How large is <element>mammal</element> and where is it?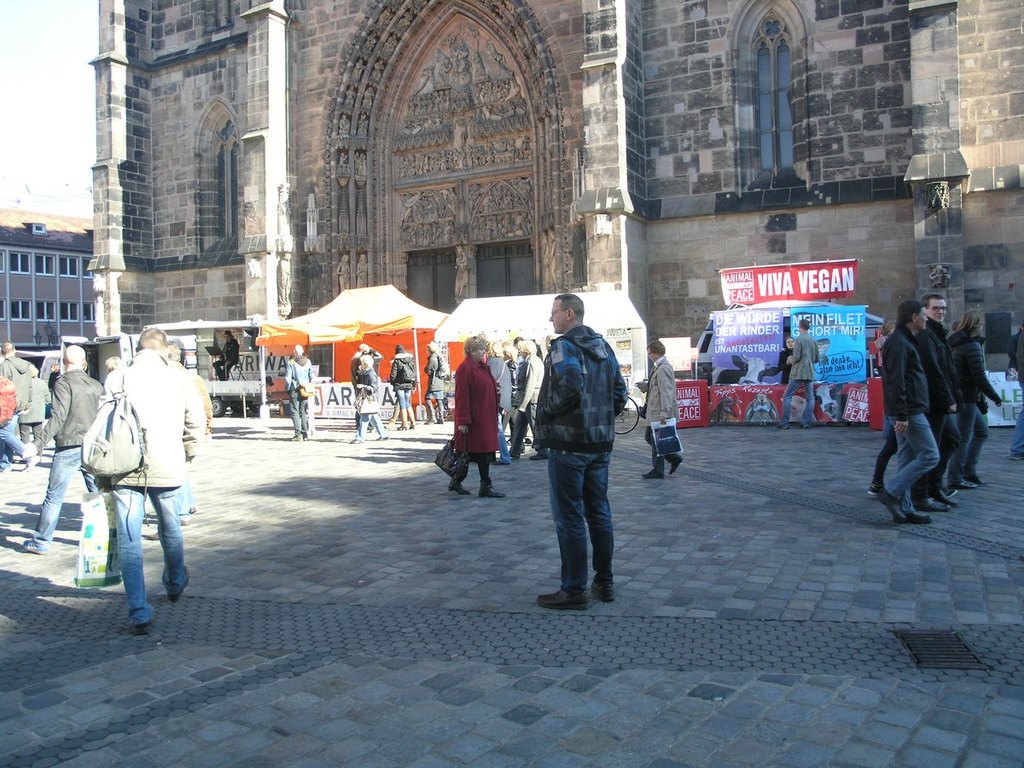
Bounding box: 421/339/451/422.
